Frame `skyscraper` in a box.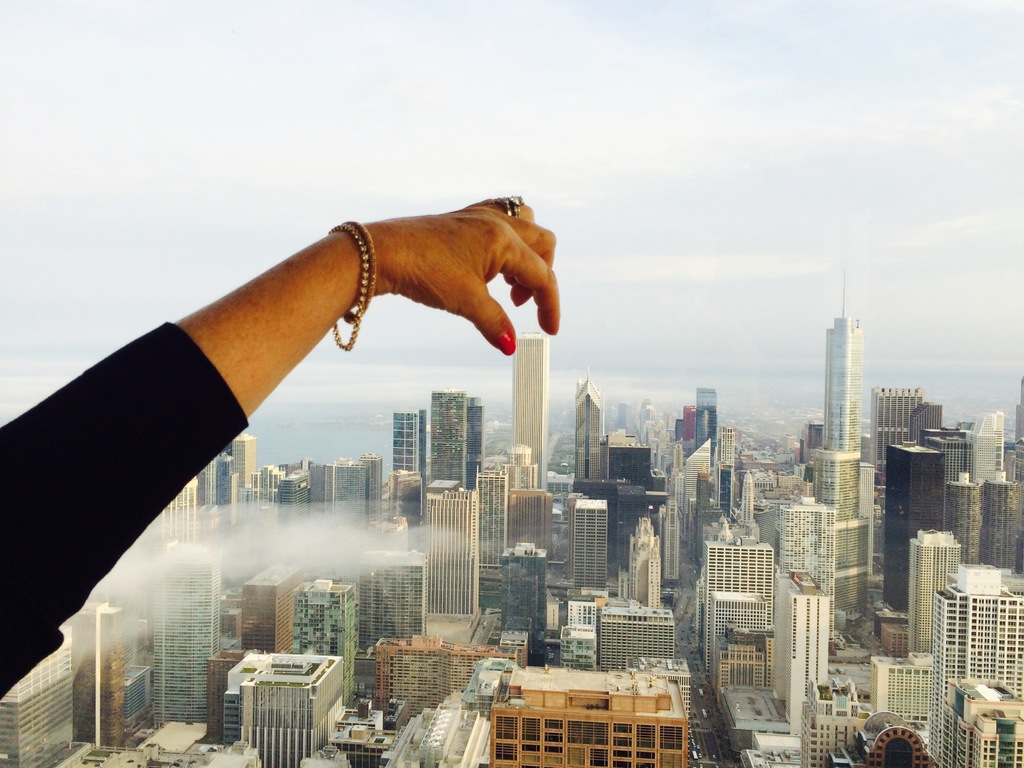
[x1=360, y1=452, x2=382, y2=521].
